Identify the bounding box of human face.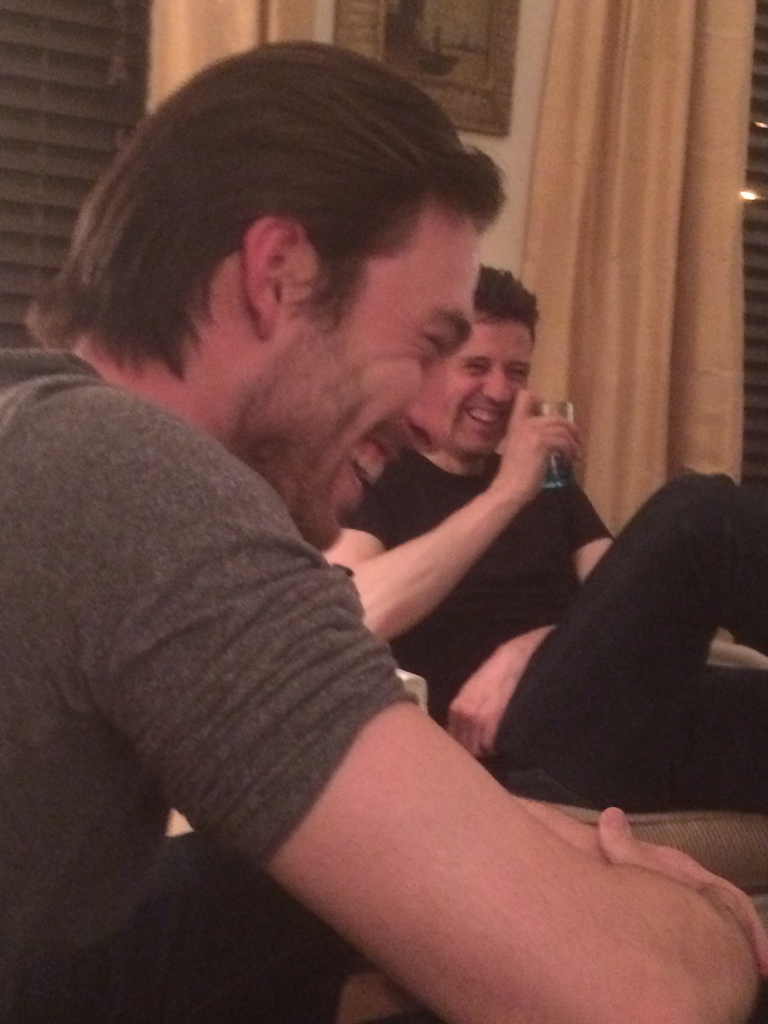
box(442, 321, 534, 460).
